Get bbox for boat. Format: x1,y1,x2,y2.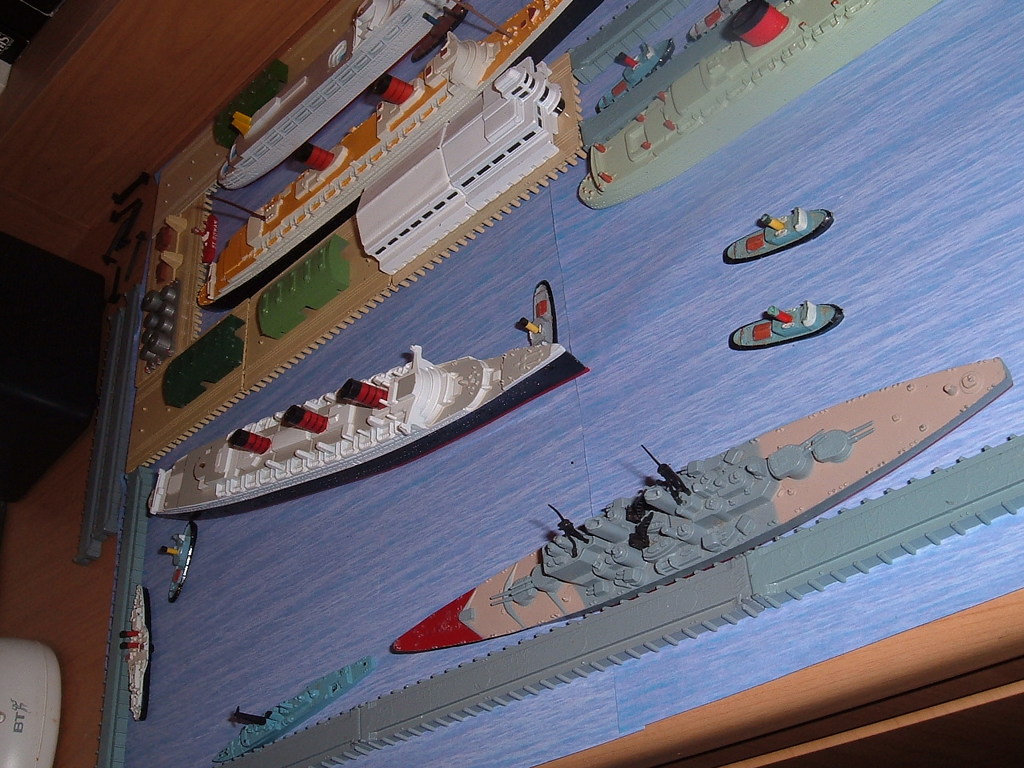
387,352,1010,654.
